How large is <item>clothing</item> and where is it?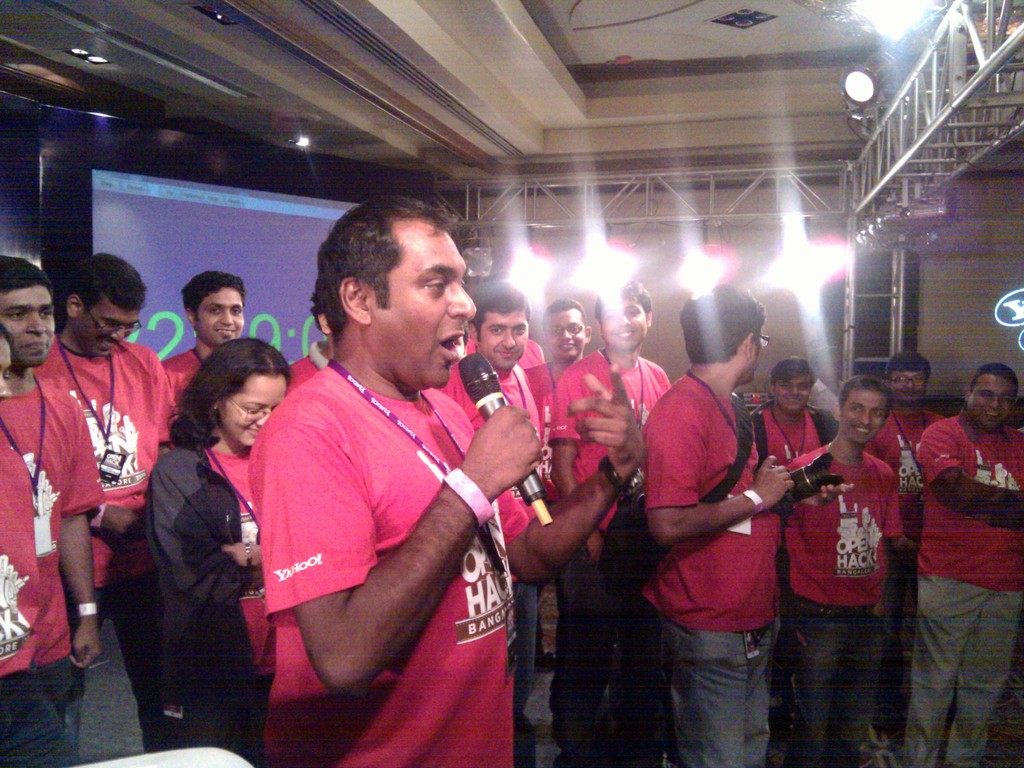
Bounding box: l=785, t=433, r=914, b=767.
